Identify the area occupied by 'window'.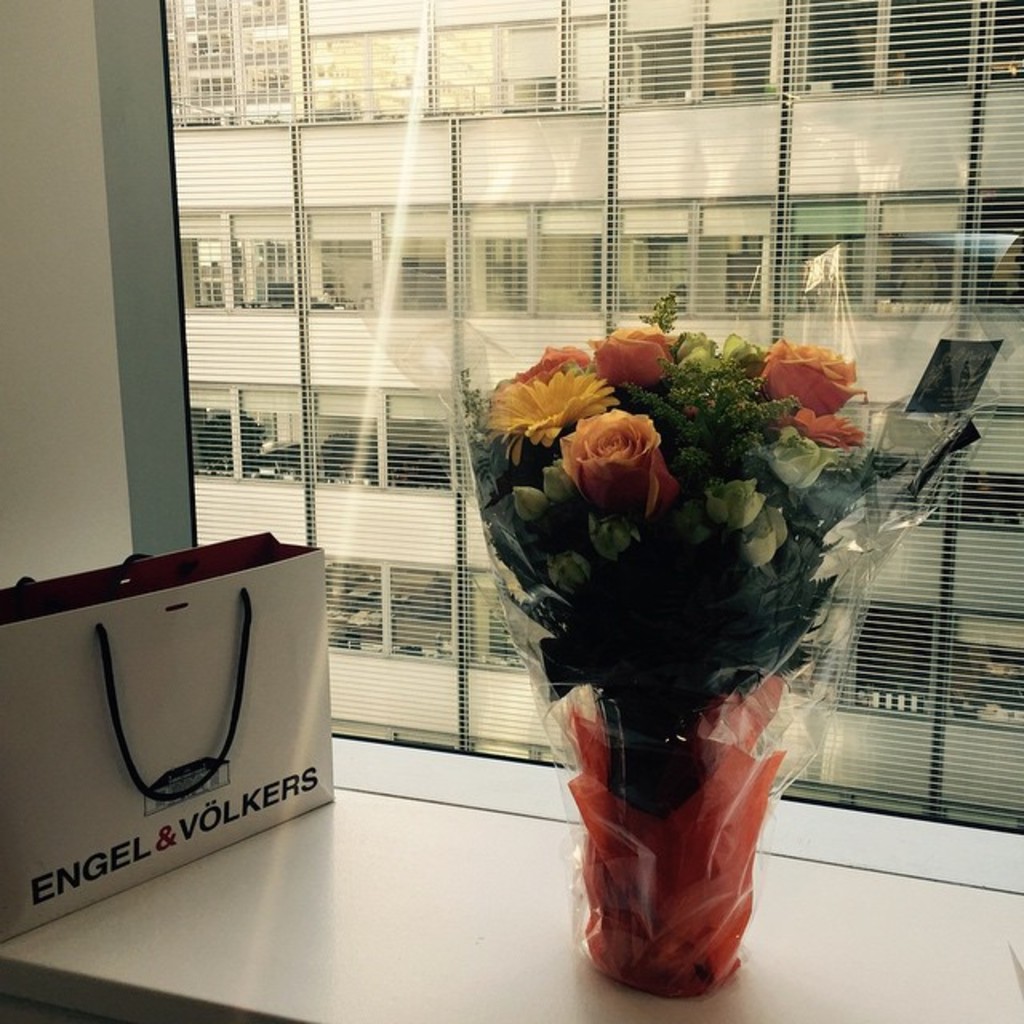
Area: box(384, 381, 450, 494).
